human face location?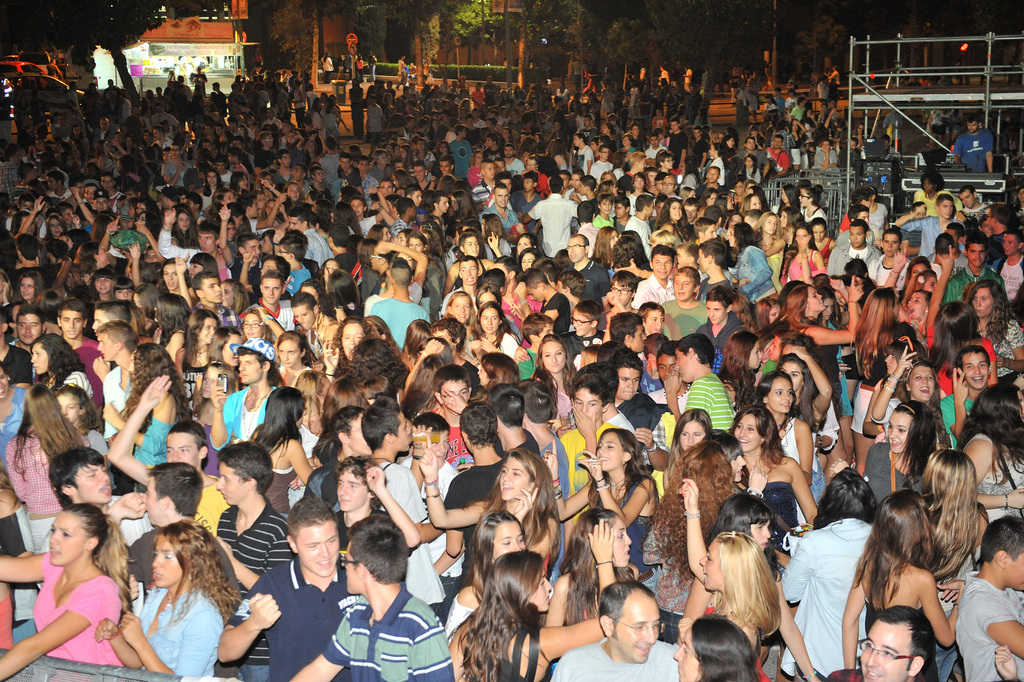
pyautogui.locateOnScreen(731, 451, 745, 478)
